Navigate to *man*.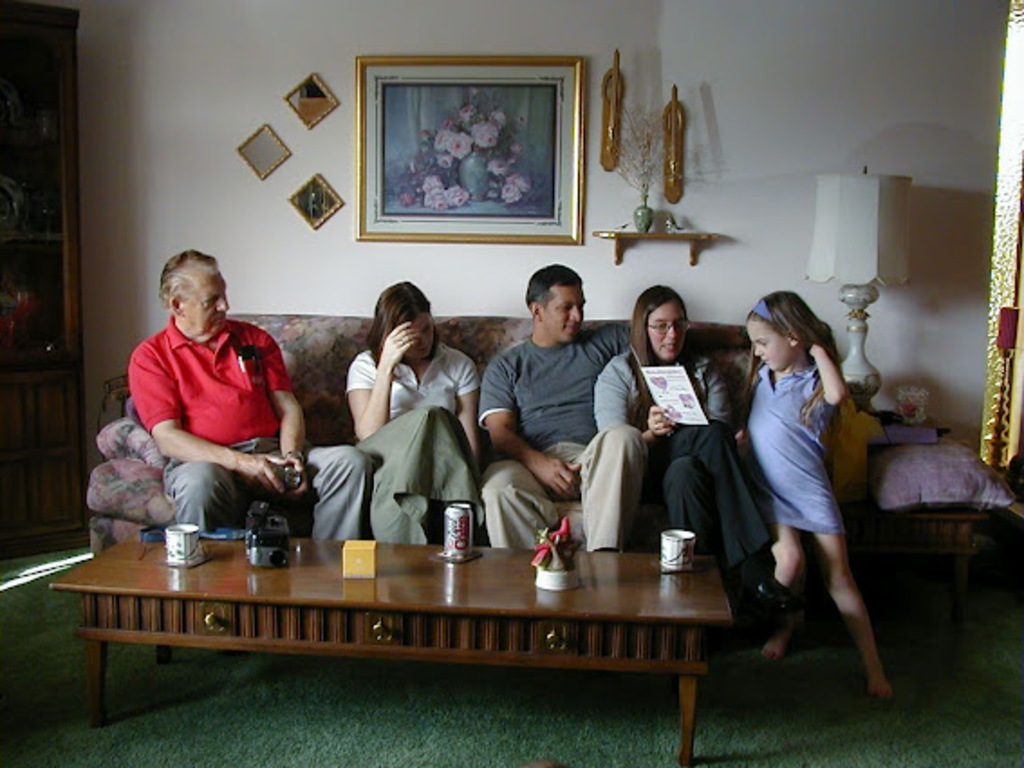
Navigation target: select_region(130, 249, 367, 540).
